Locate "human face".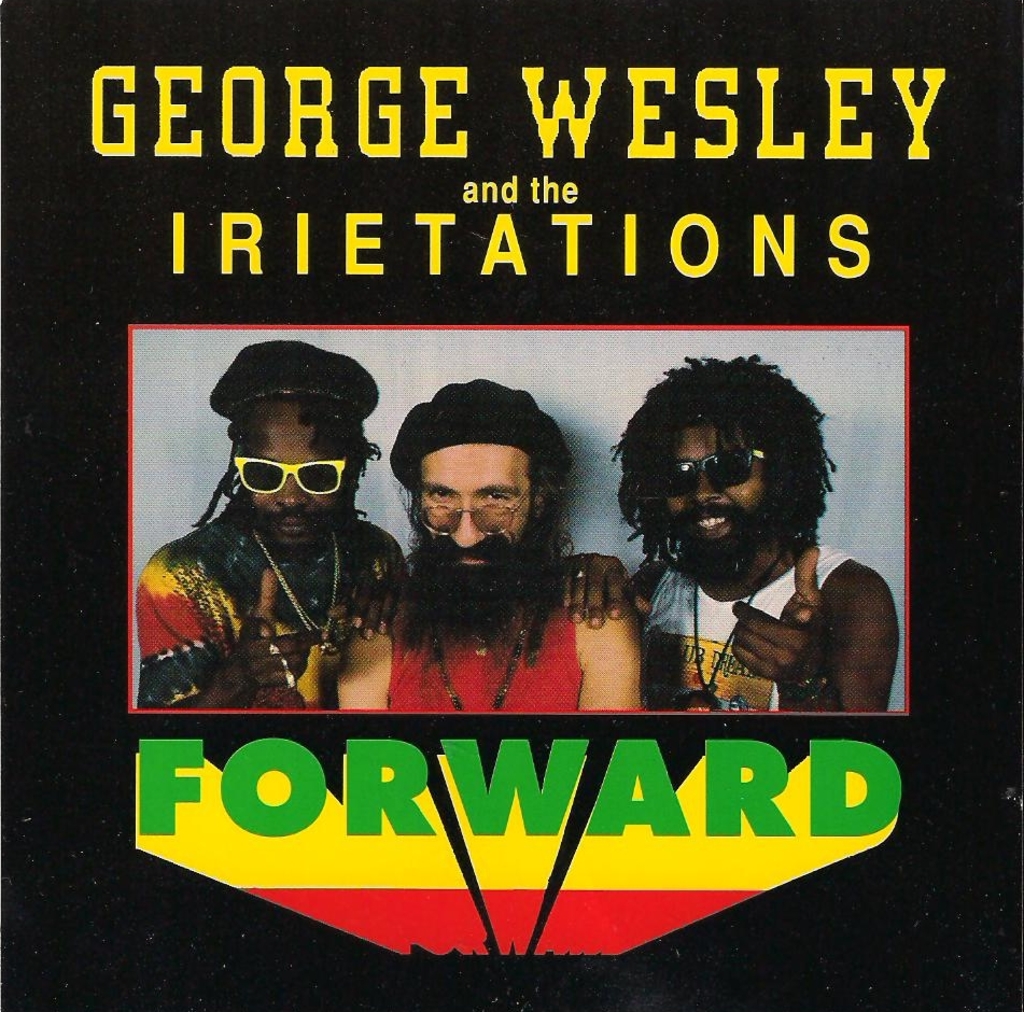
Bounding box: [668, 412, 775, 576].
